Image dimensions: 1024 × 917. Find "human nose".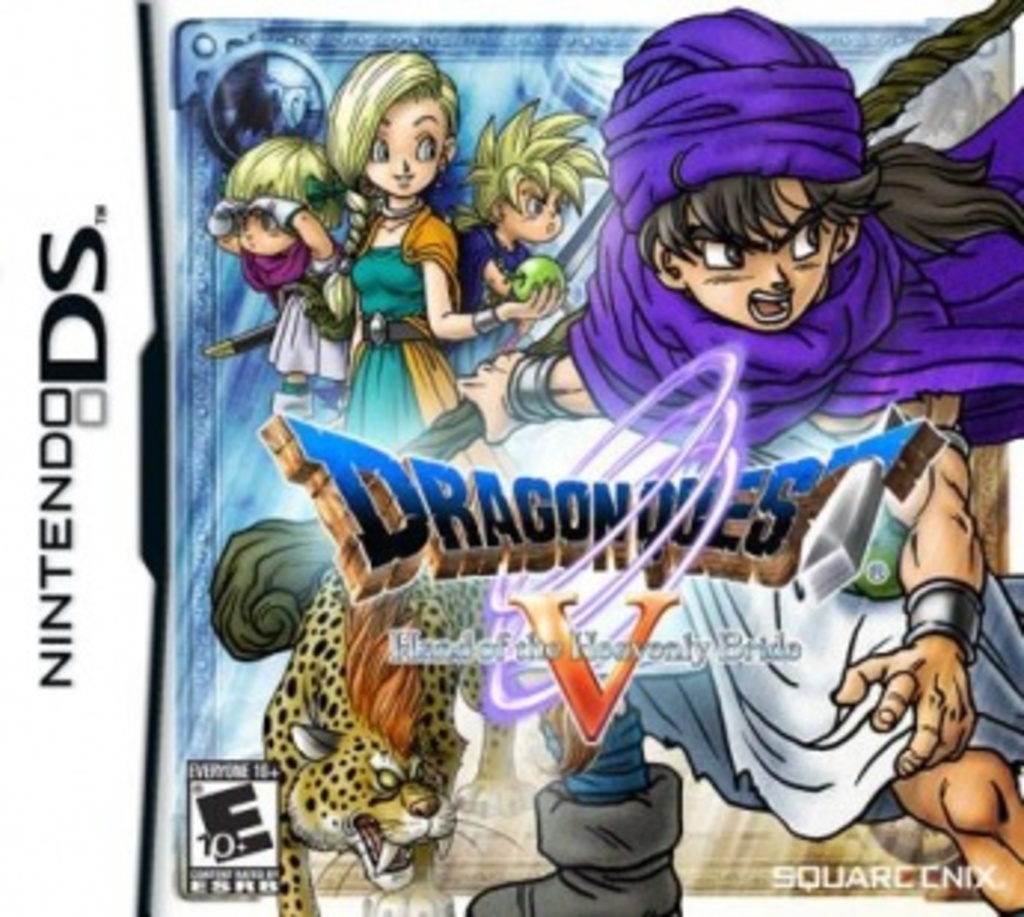
x1=383 y1=151 x2=416 y2=181.
